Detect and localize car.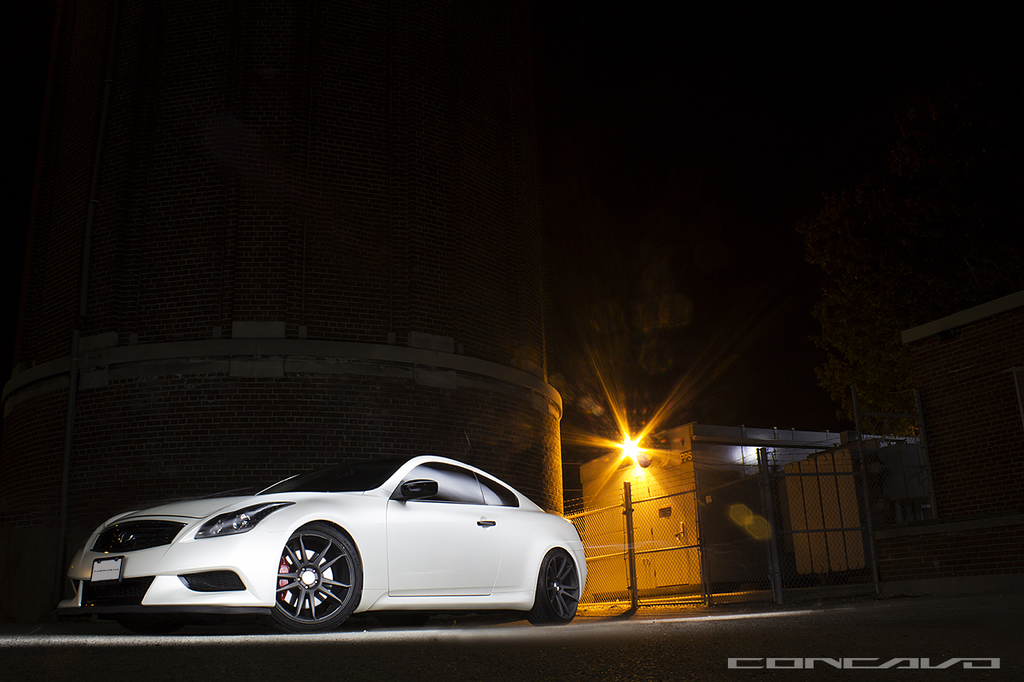
Localized at detection(84, 469, 605, 636).
